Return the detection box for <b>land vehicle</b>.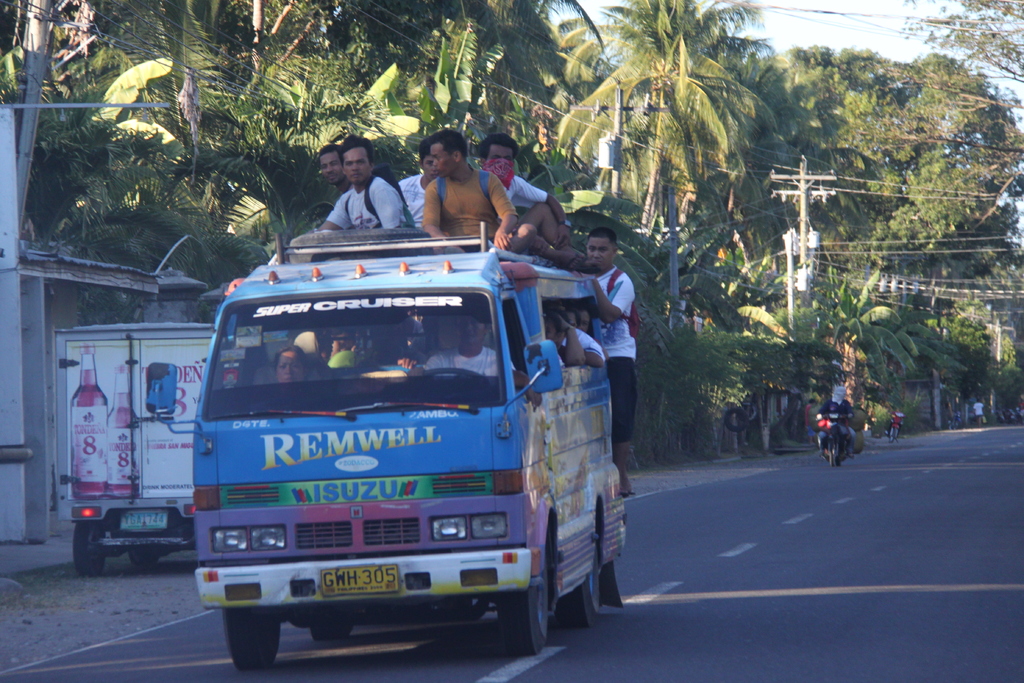
(815,404,850,468).
